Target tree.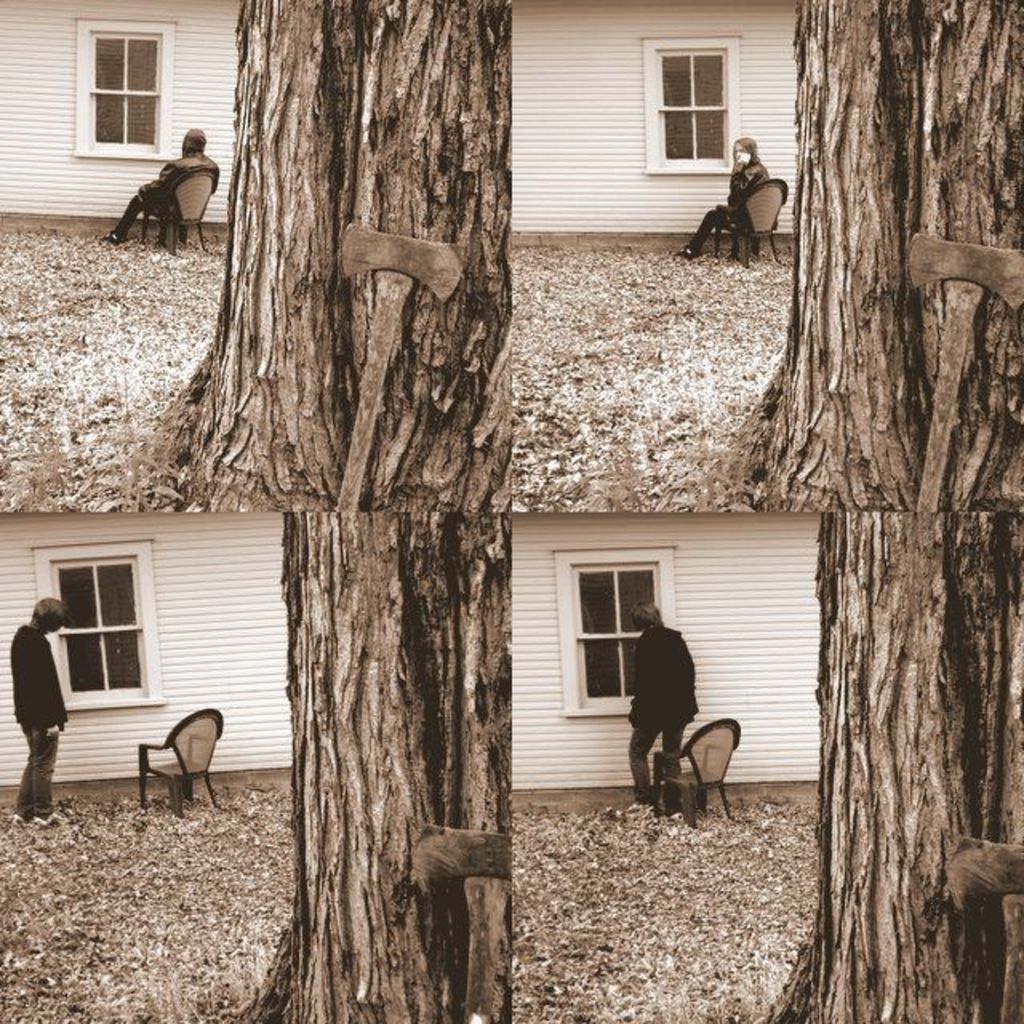
Target region: 142:0:518:507.
